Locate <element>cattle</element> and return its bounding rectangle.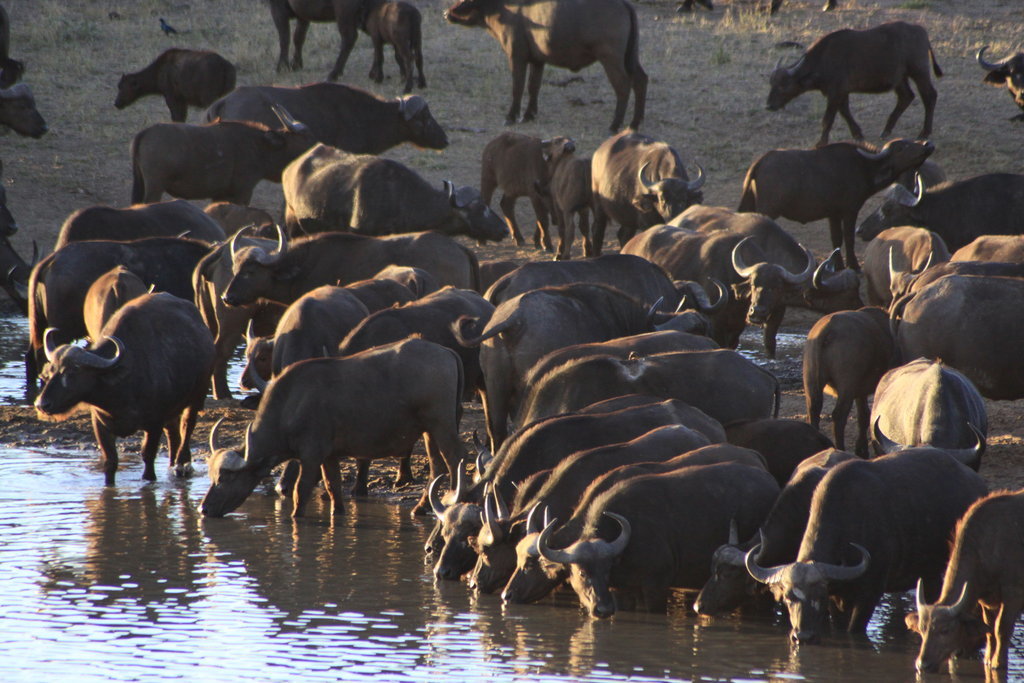
[x1=326, y1=302, x2=465, y2=489].
